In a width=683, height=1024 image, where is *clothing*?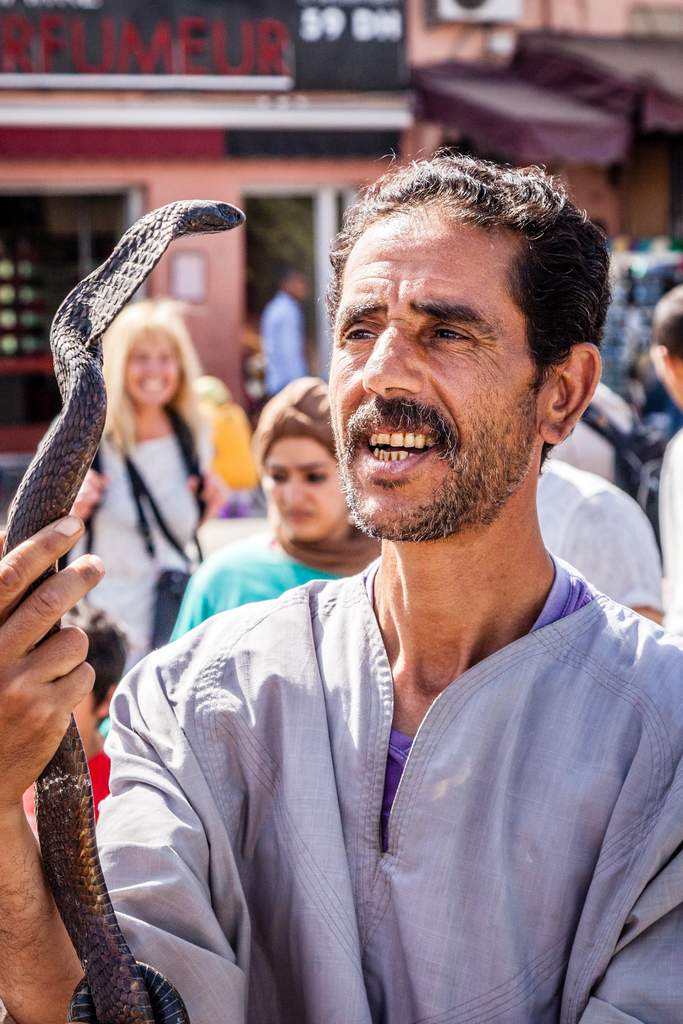
[x1=73, y1=412, x2=217, y2=662].
